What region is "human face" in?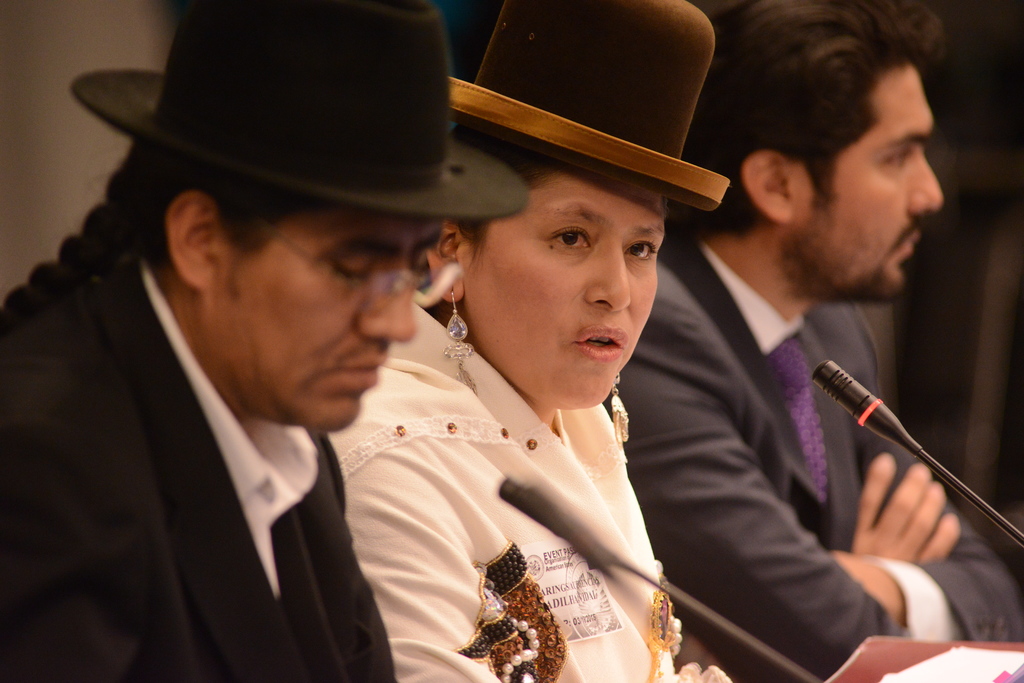
locate(789, 63, 941, 302).
